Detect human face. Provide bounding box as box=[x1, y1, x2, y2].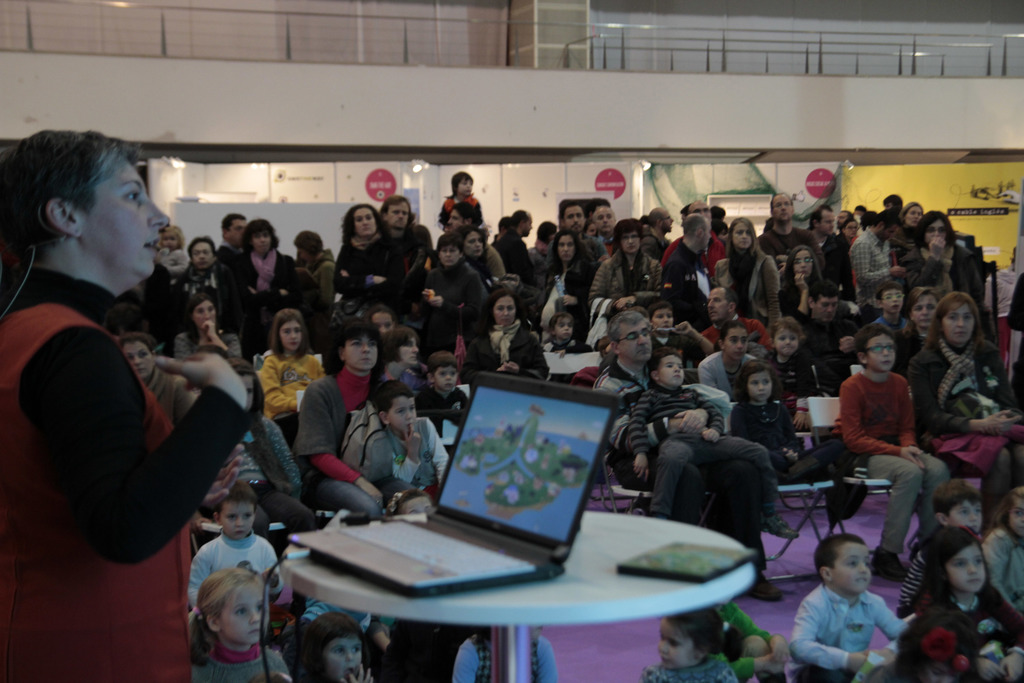
box=[81, 152, 170, 281].
